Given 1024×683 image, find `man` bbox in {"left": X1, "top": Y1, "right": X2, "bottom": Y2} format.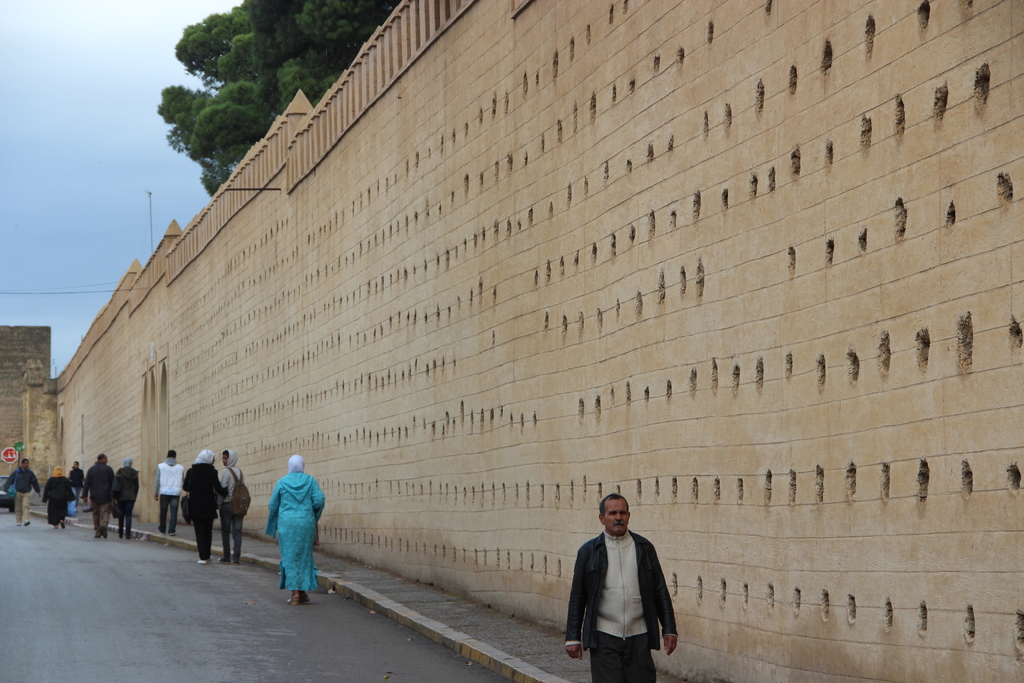
{"left": 560, "top": 502, "right": 682, "bottom": 680}.
